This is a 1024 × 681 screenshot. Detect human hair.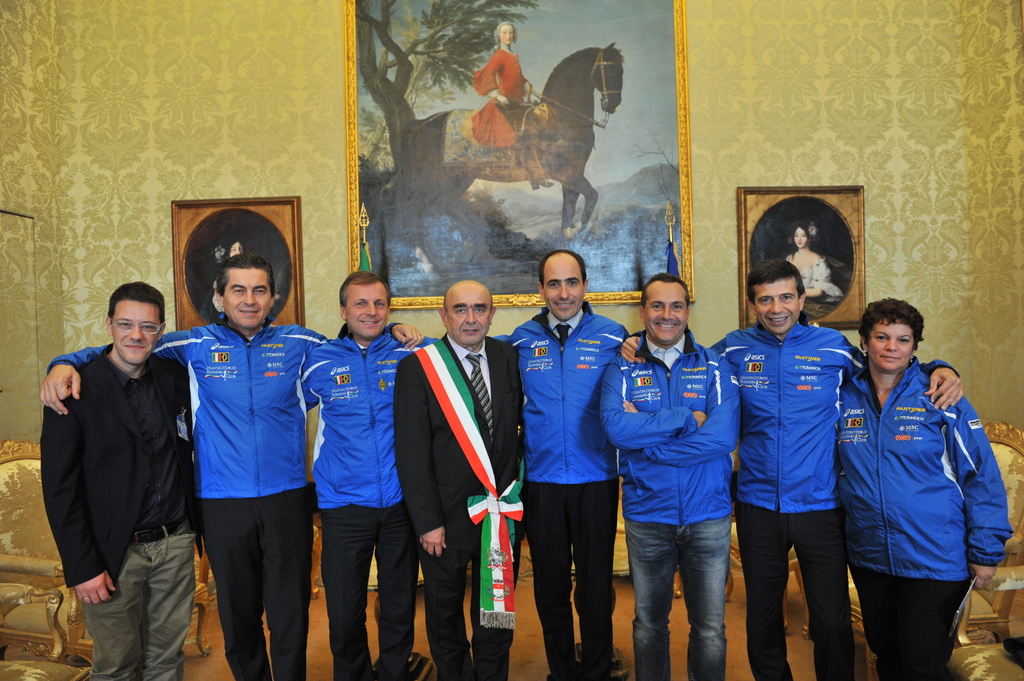
l=857, t=294, r=924, b=353.
